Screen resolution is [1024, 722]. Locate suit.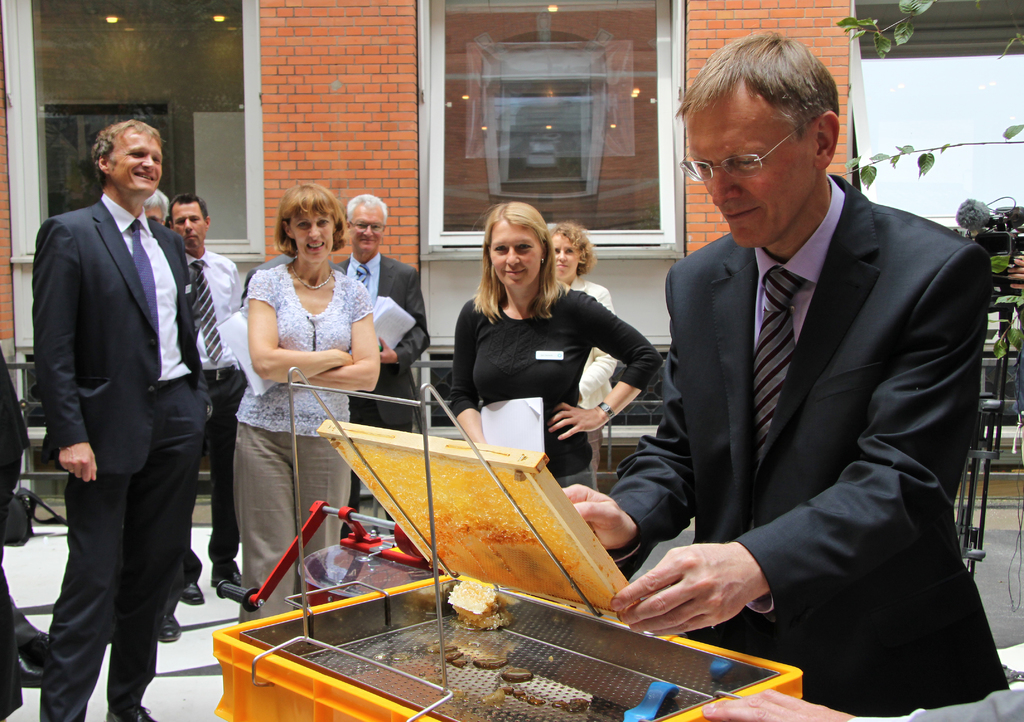
bbox=[601, 176, 1011, 718].
